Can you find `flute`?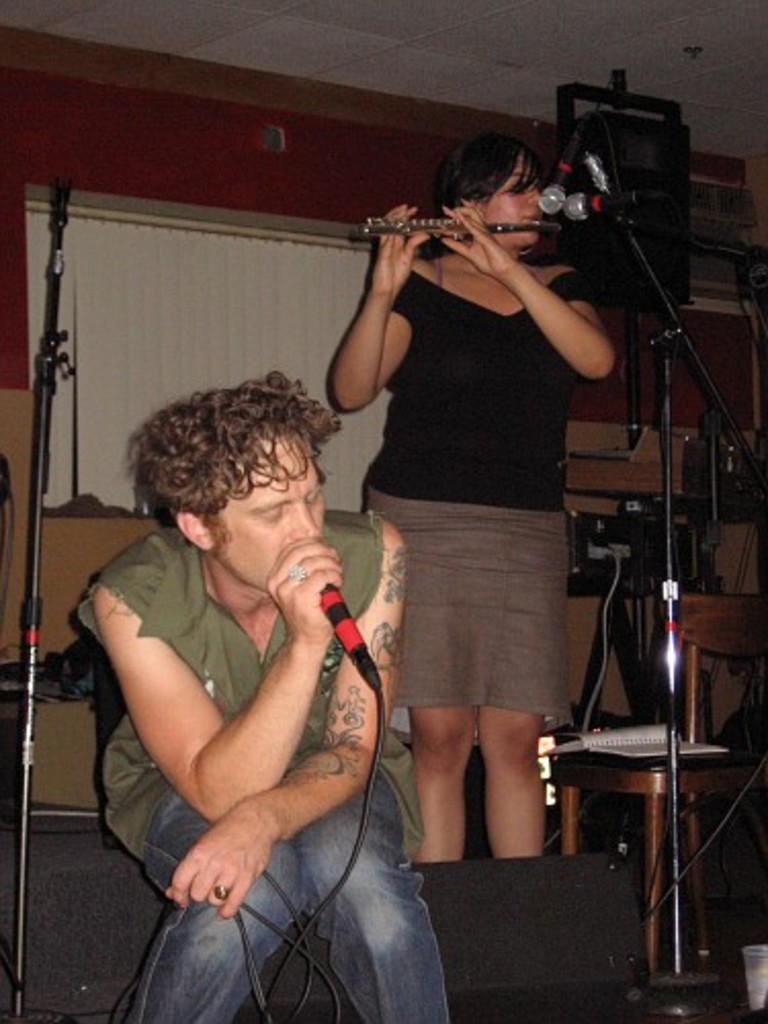
Yes, bounding box: 362:219:563:238.
